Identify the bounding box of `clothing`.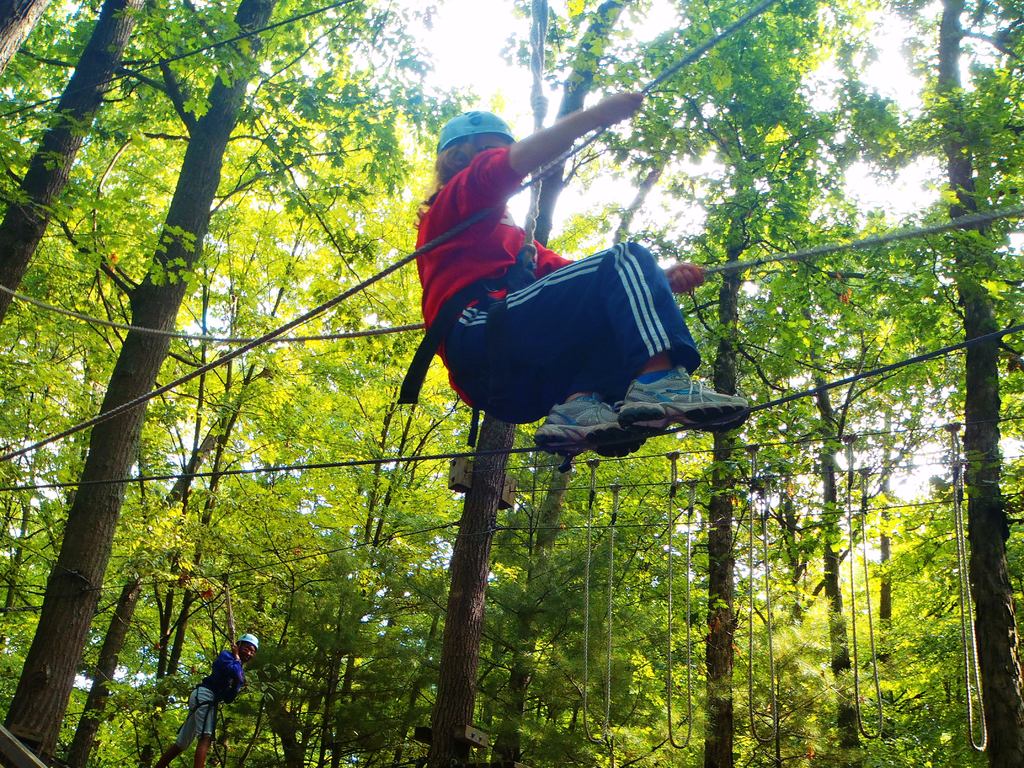
{"x1": 406, "y1": 163, "x2": 662, "y2": 417}.
